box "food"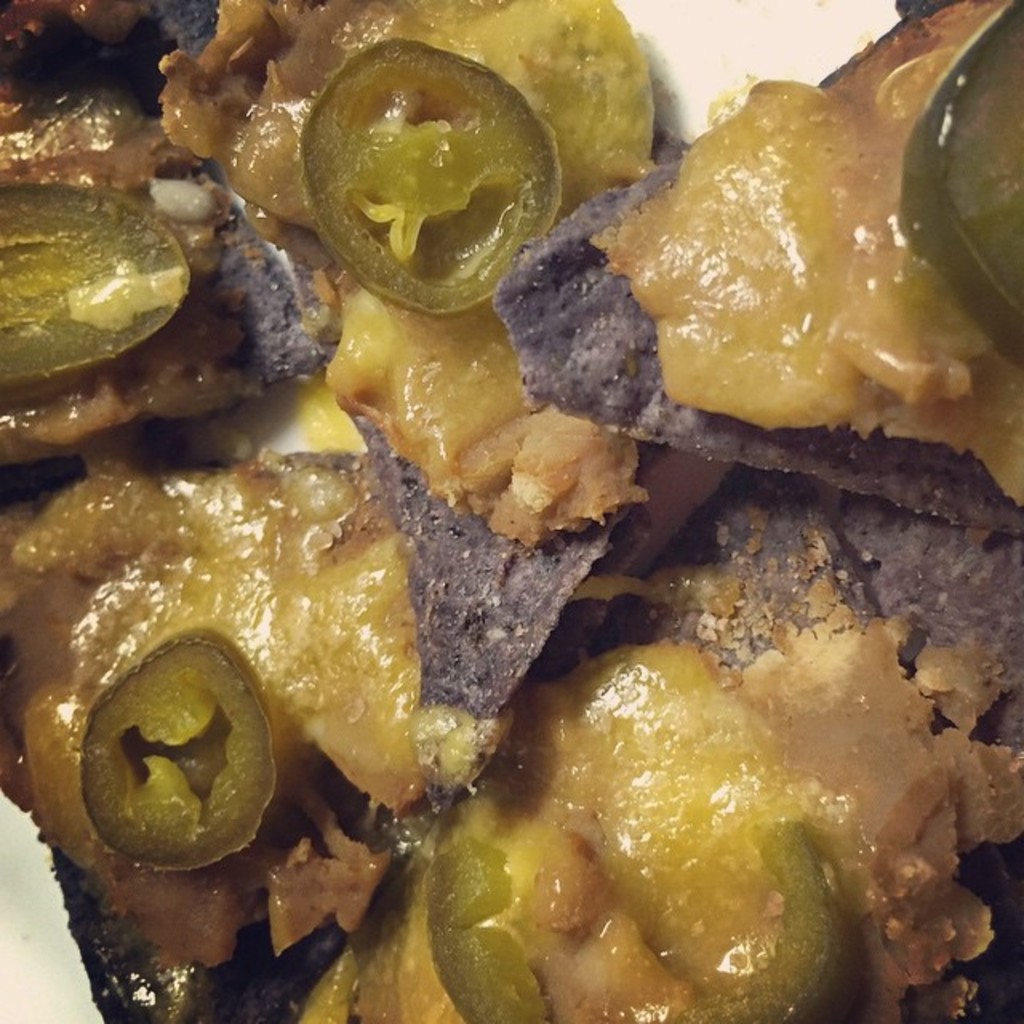
region(714, 814, 837, 1022)
